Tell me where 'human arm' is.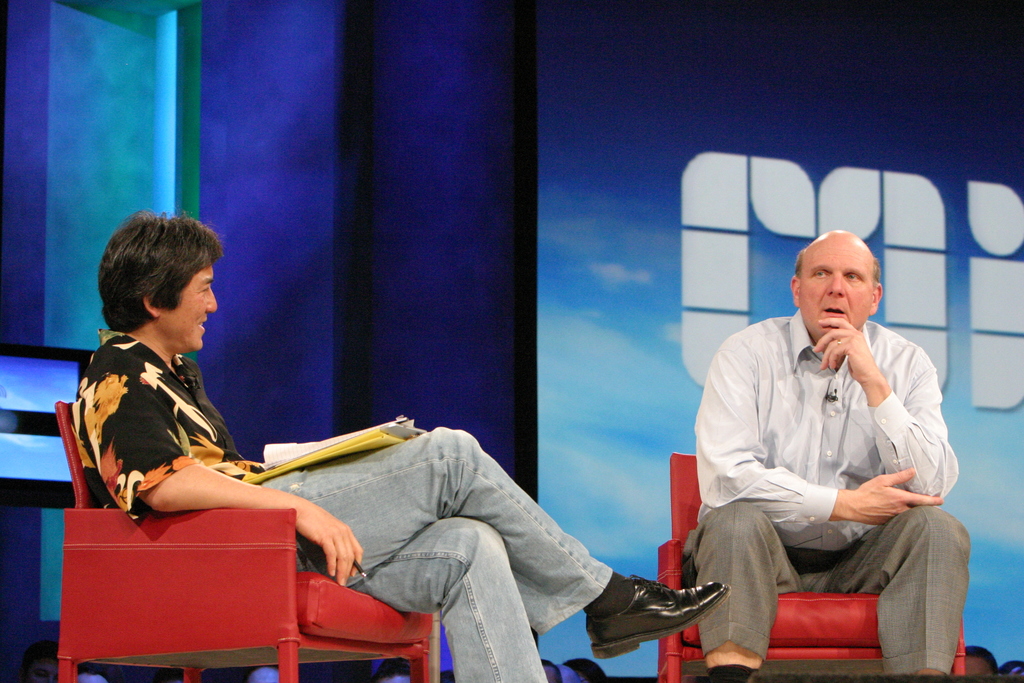
'human arm' is at 85/368/370/580.
